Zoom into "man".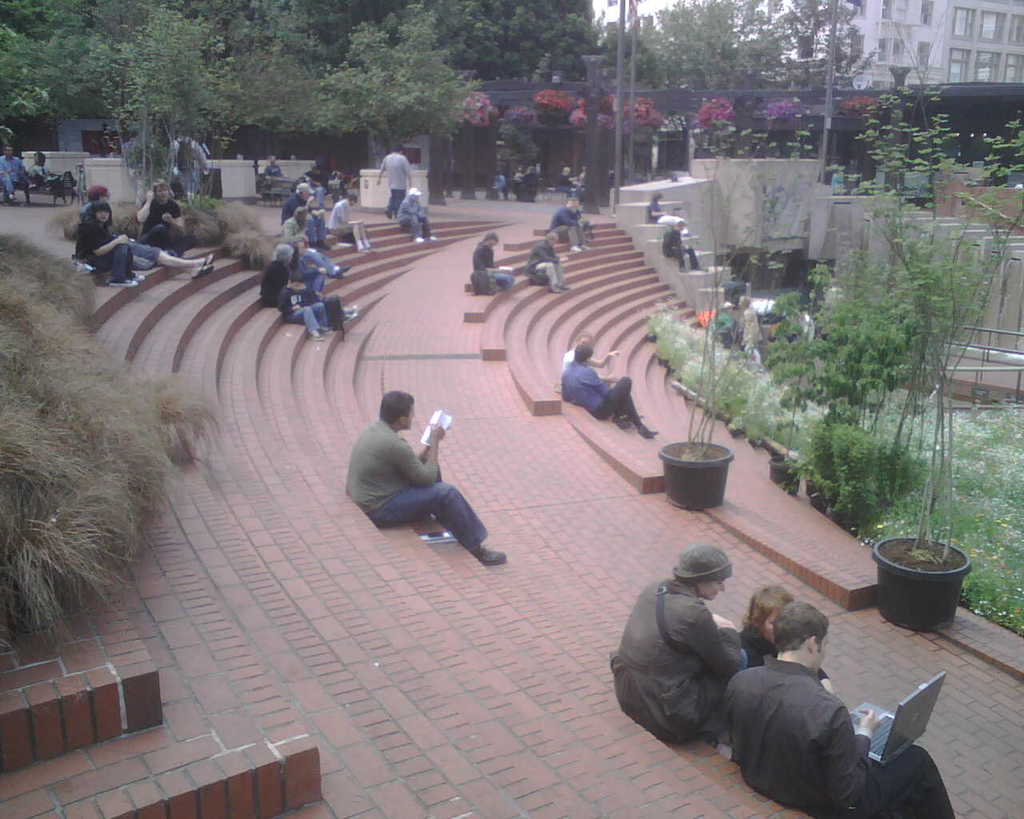
Zoom target: bbox=[554, 341, 654, 440].
